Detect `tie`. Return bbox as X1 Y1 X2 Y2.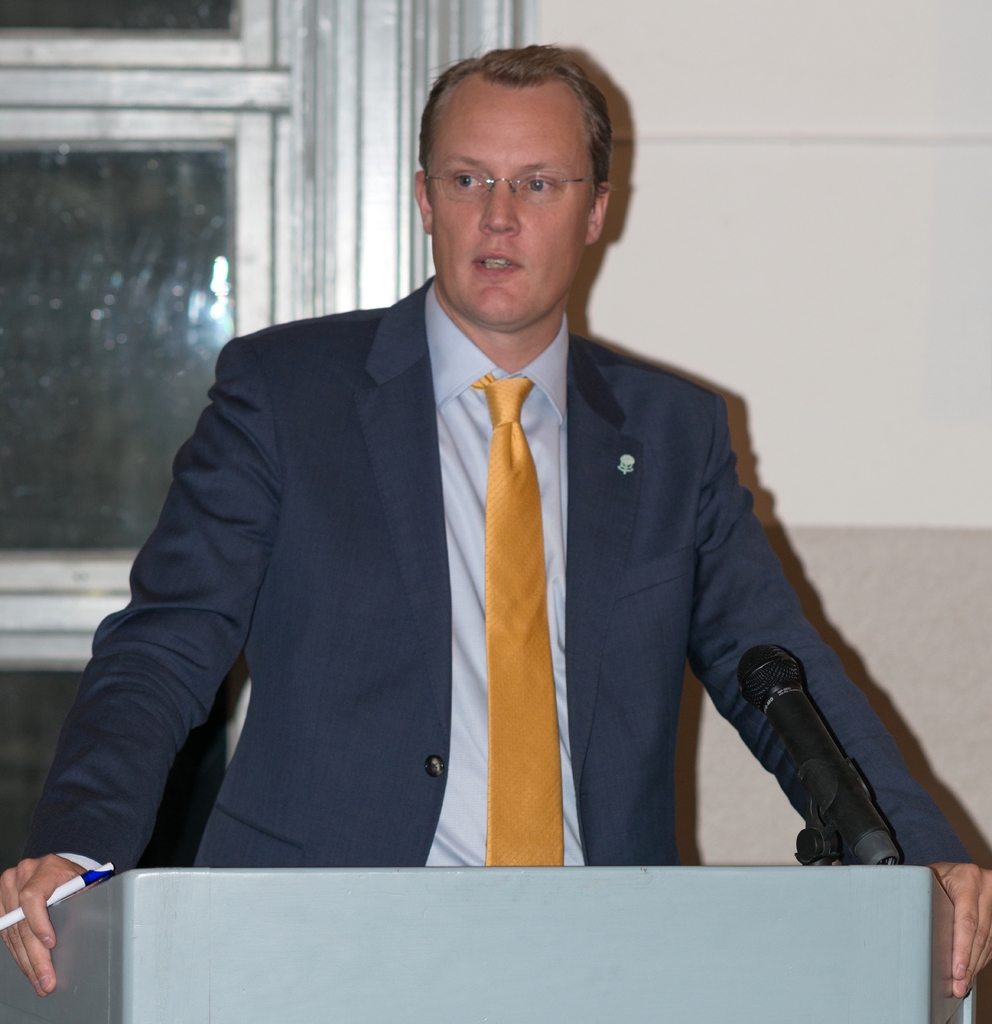
460 365 566 867.
